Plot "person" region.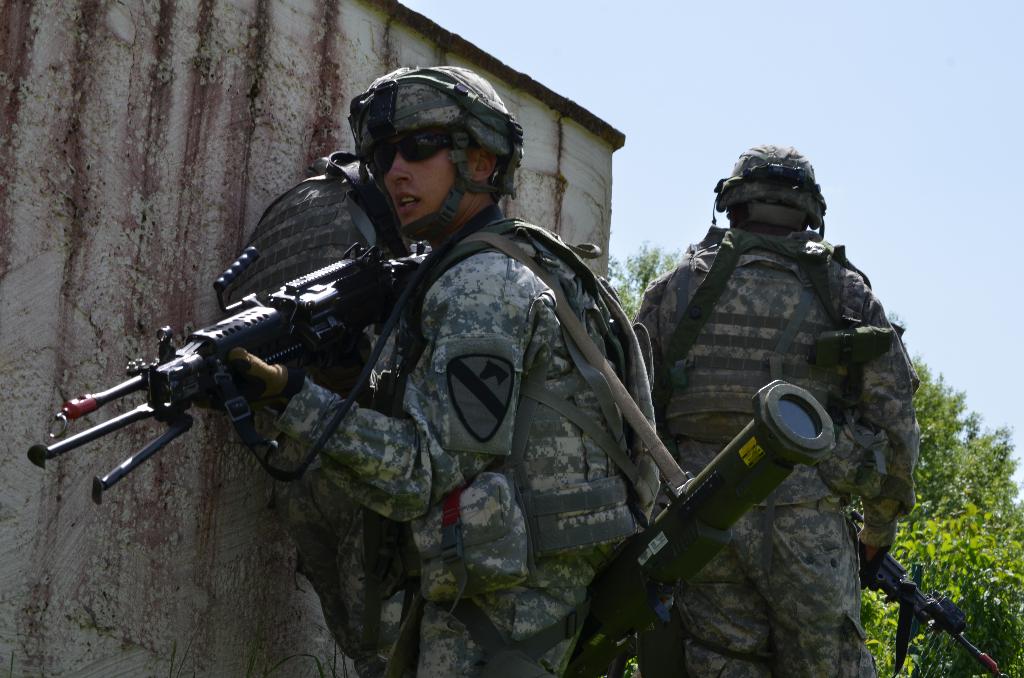
Plotted at pyautogui.locateOnScreen(196, 60, 669, 677).
